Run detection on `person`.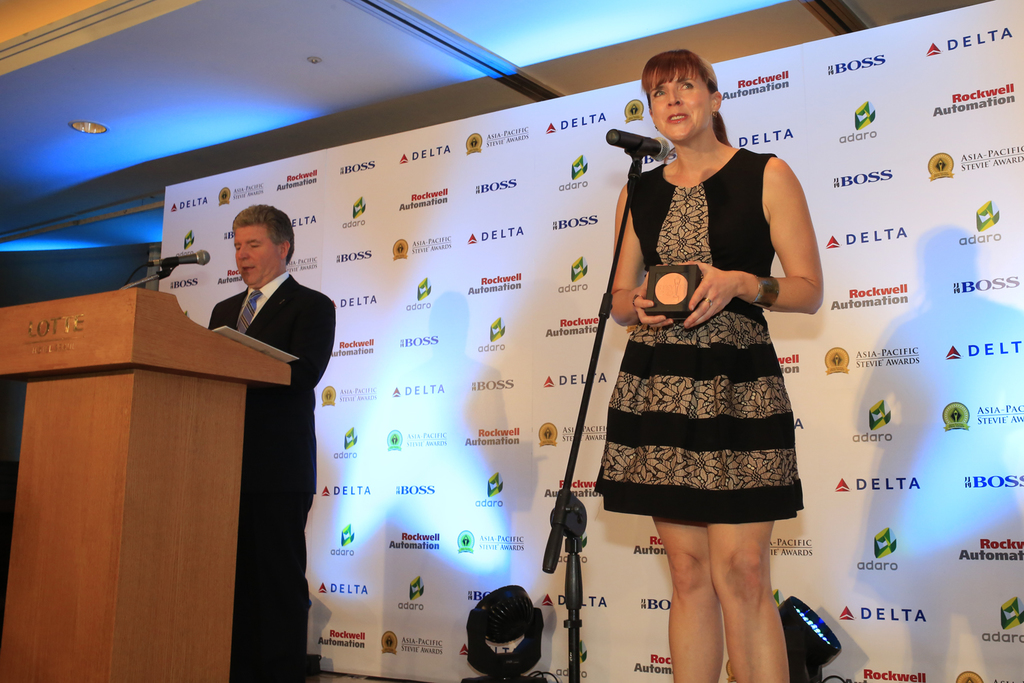
Result: BBox(210, 205, 334, 682).
